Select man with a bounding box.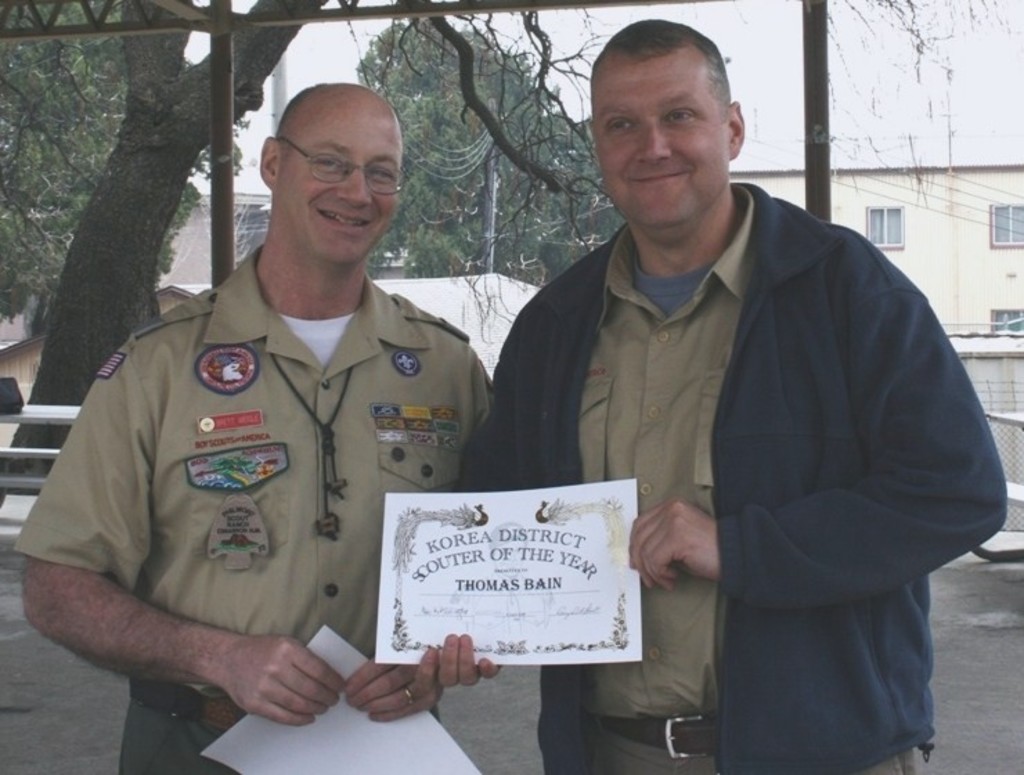
bbox=(435, 46, 991, 747).
